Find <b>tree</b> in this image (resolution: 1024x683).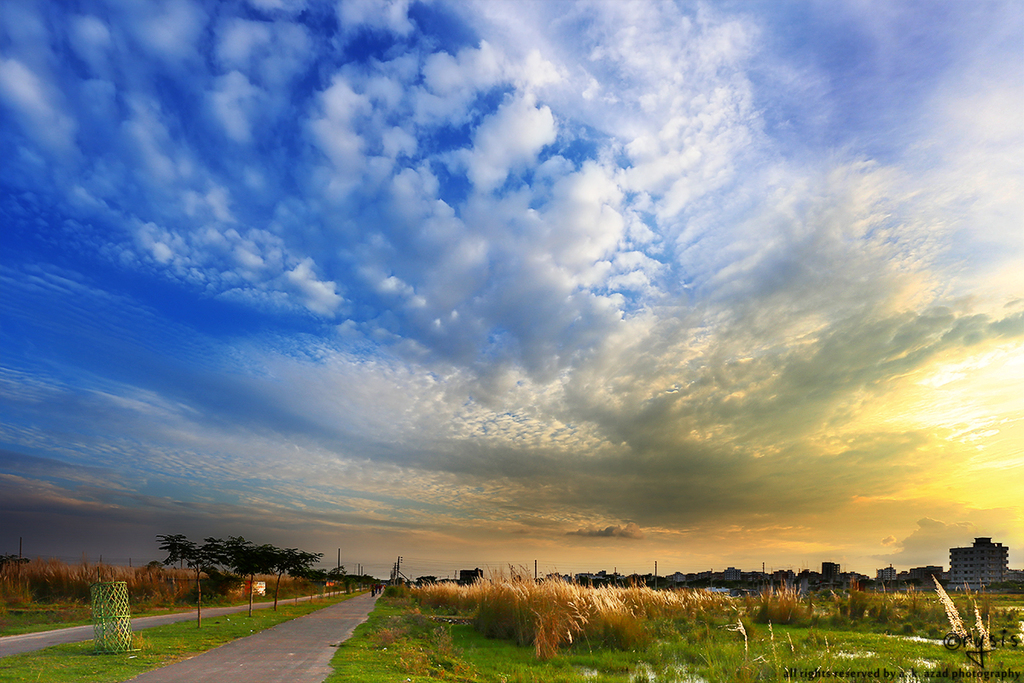
[left=296, top=569, right=351, bottom=579].
